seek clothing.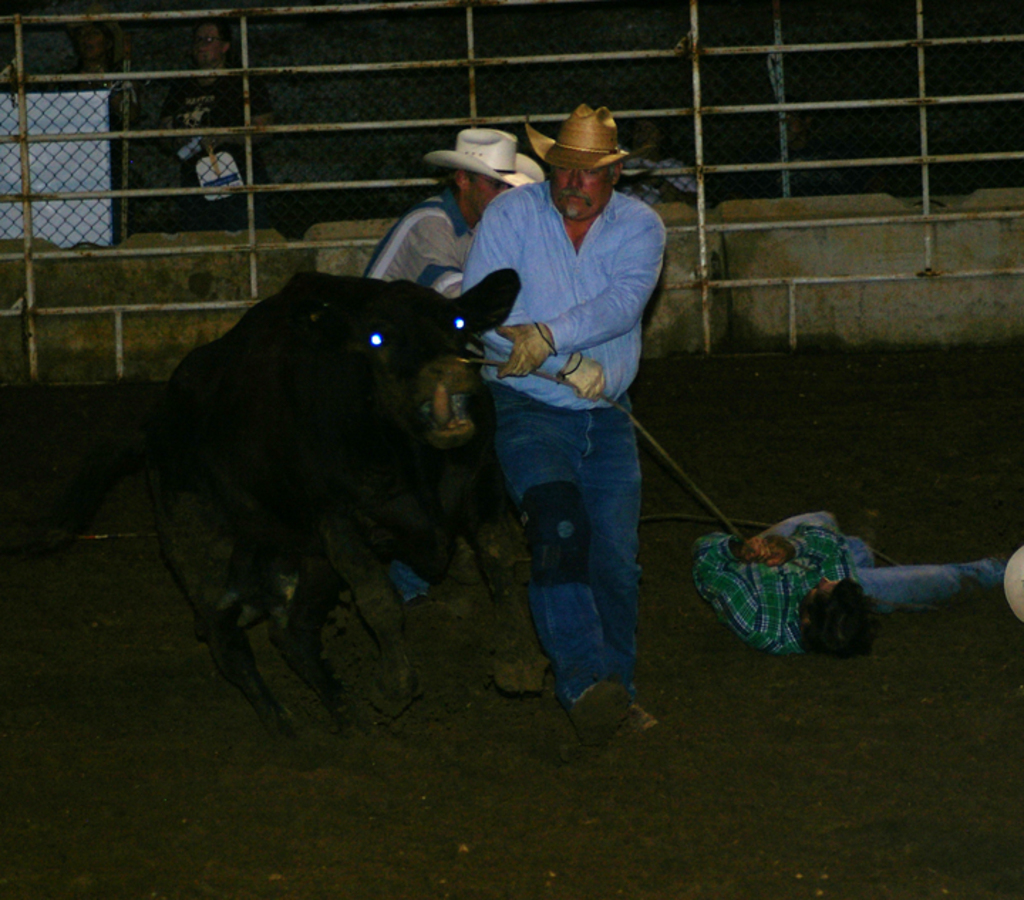
469, 90, 678, 745.
